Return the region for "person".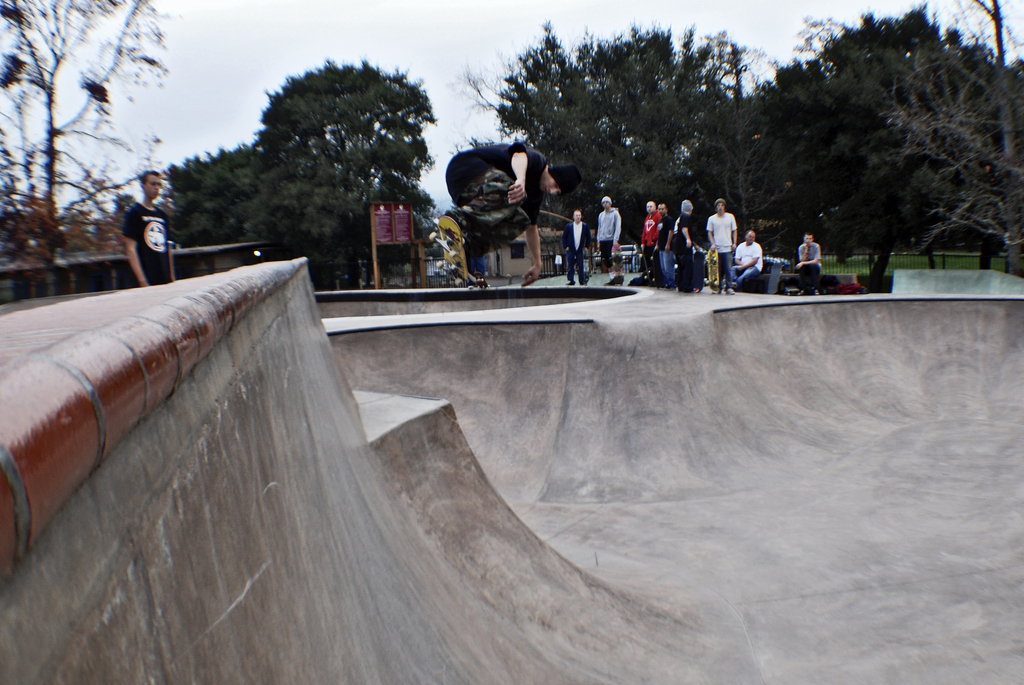
435/143/580/291.
